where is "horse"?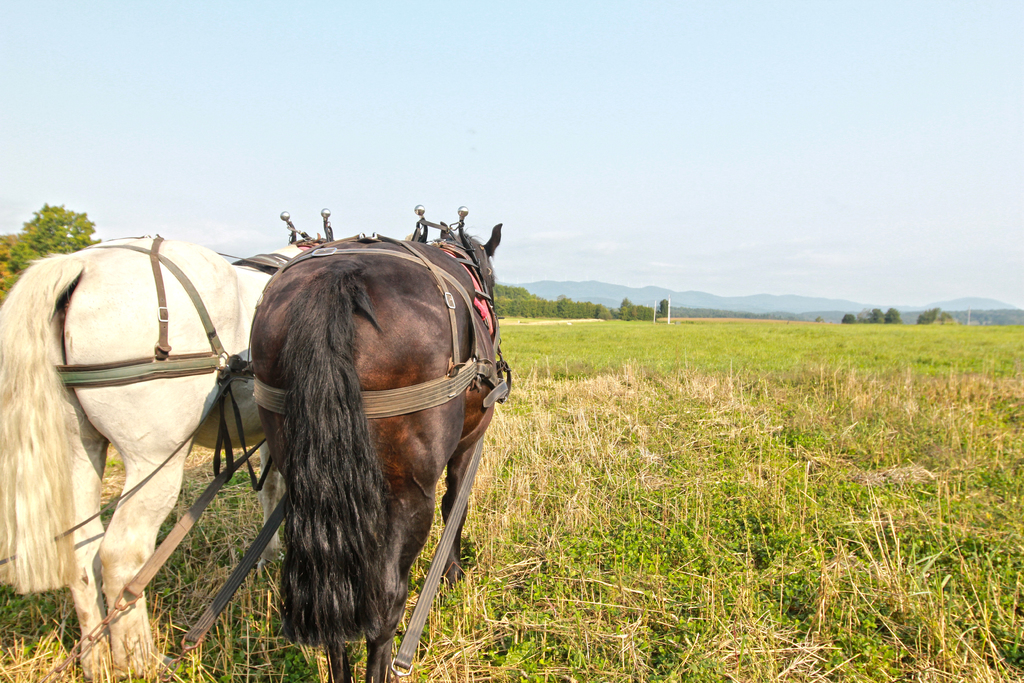
x1=245 y1=217 x2=504 y2=682.
